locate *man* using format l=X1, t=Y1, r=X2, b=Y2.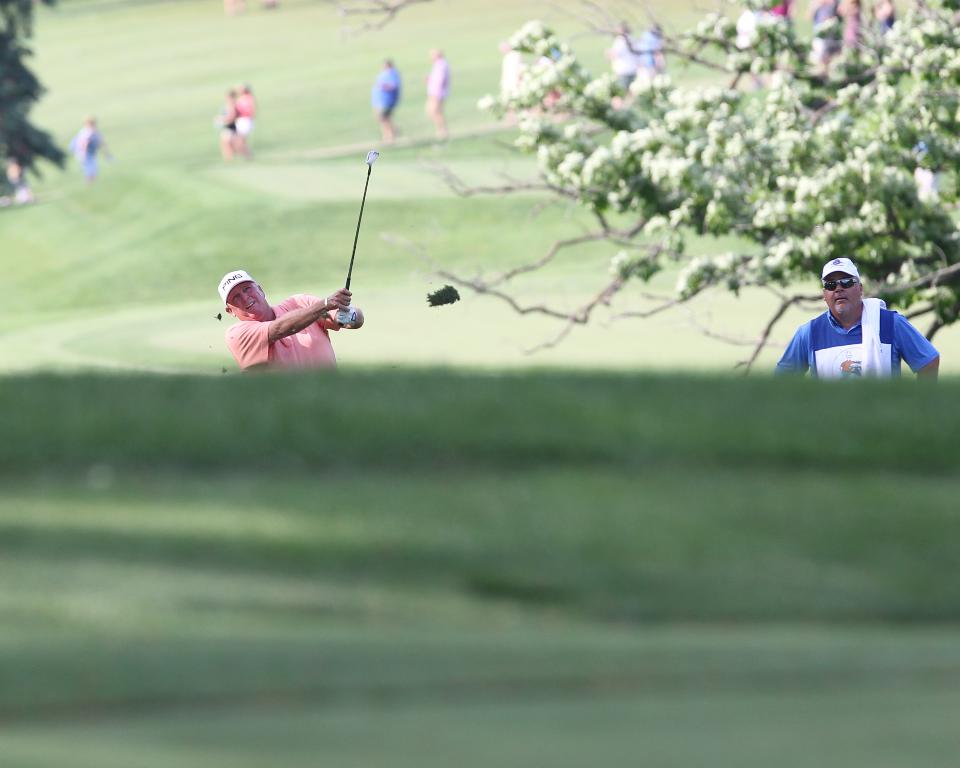
l=374, t=55, r=398, b=145.
